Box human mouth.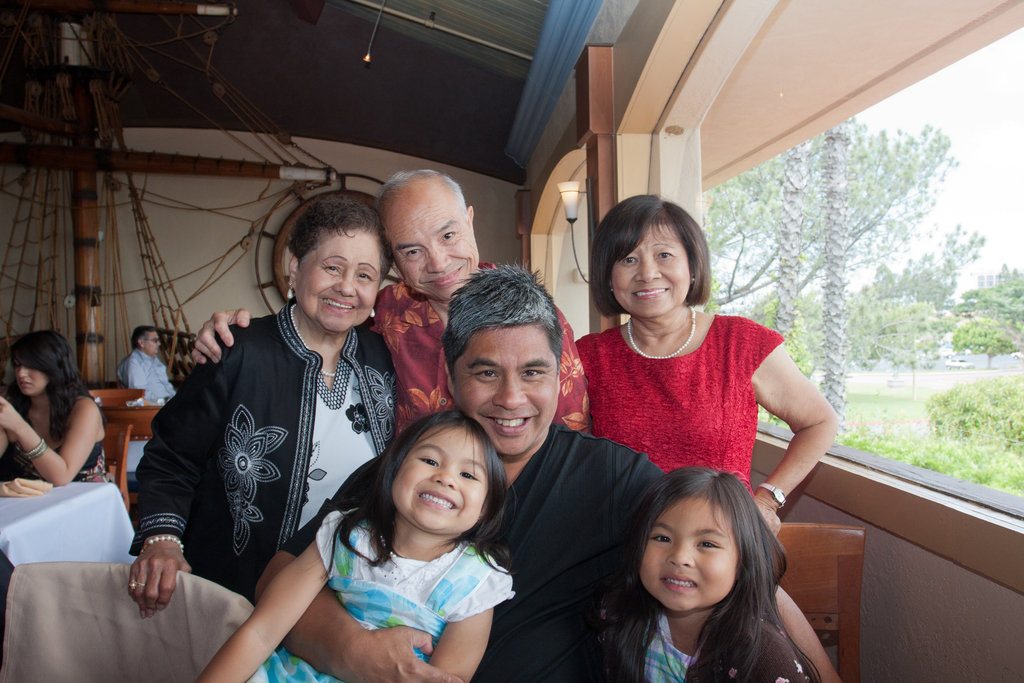
bbox=[423, 265, 461, 292].
